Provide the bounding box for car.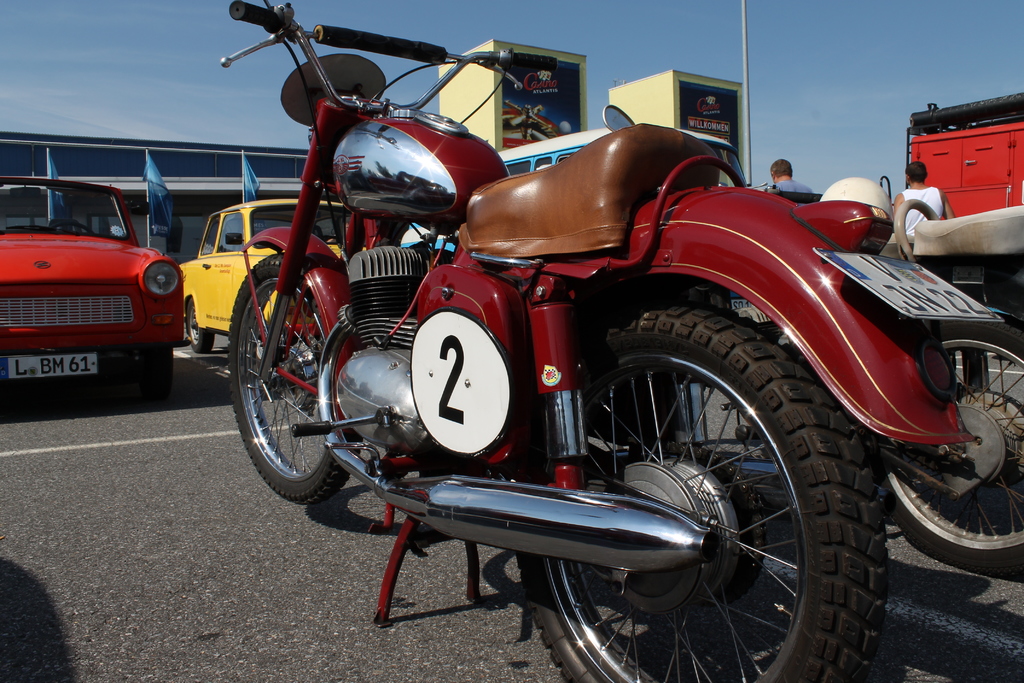
(174, 197, 346, 350).
